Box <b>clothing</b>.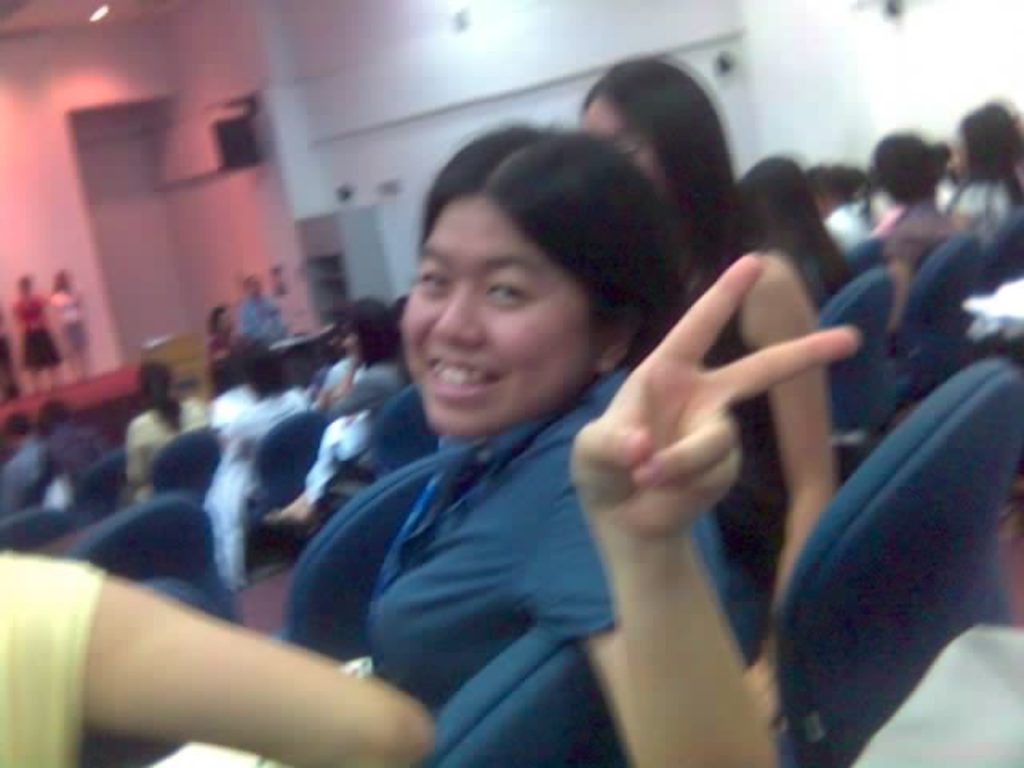
select_region(254, 259, 686, 765).
